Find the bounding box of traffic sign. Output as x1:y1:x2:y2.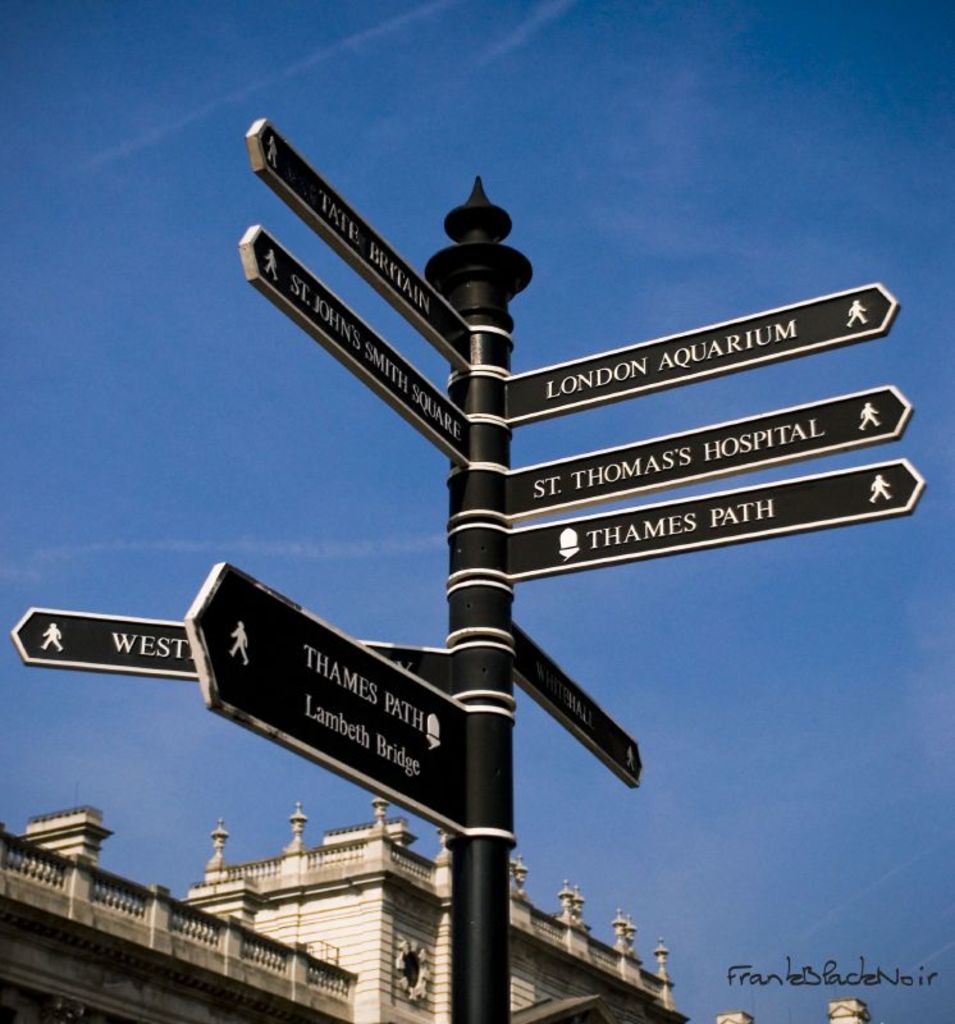
233:219:471:461.
